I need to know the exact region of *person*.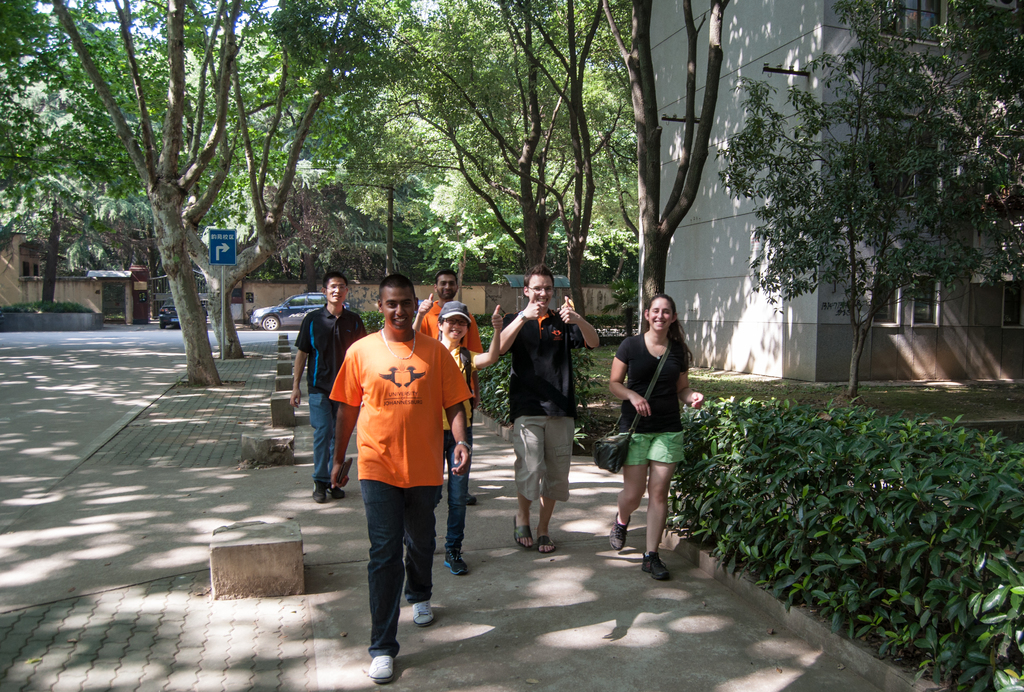
Region: detection(416, 292, 507, 575).
